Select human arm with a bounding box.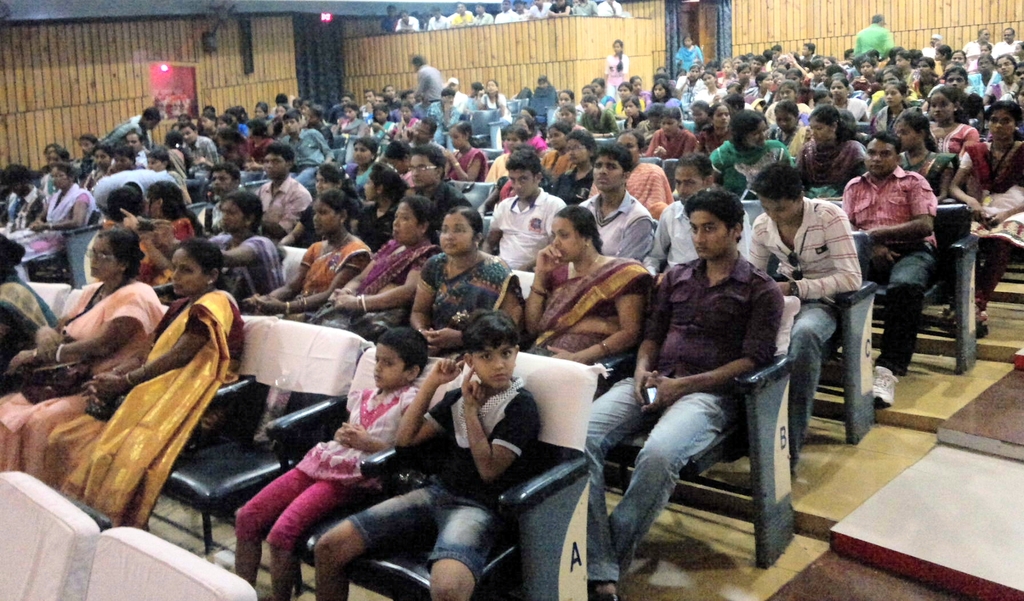
detection(110, 199, 164, 271).
